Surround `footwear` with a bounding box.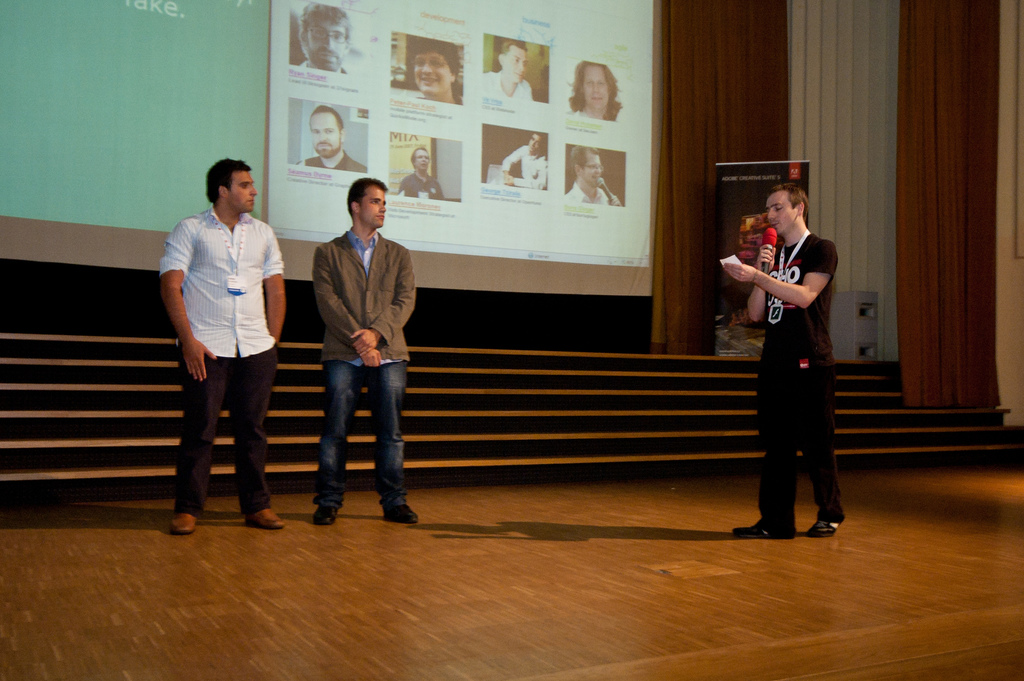
169/513/198/535.
